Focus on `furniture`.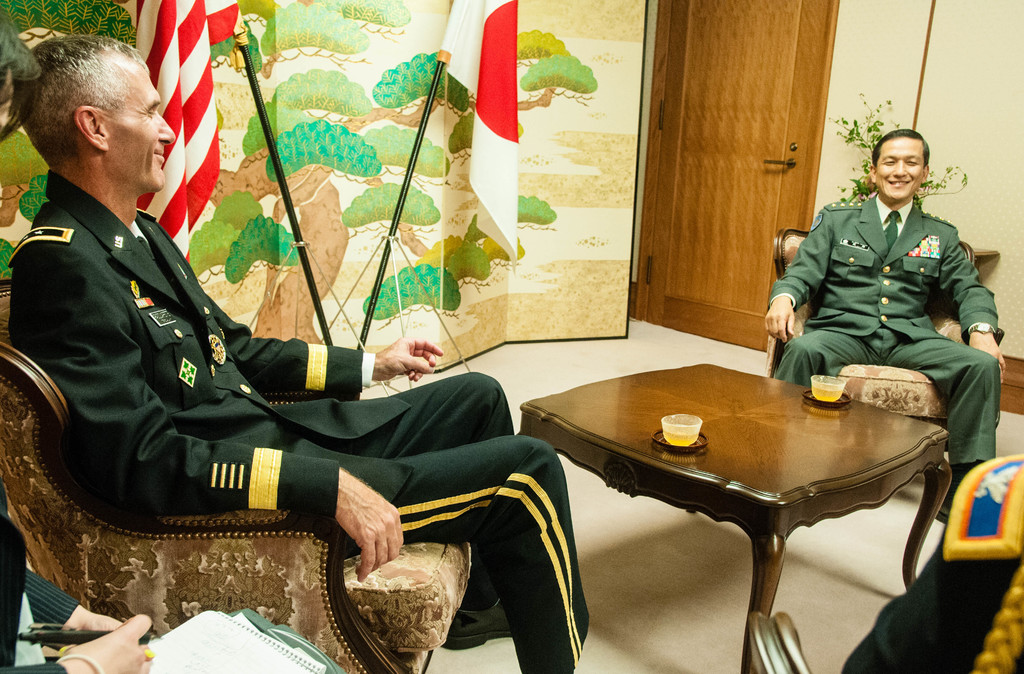
Focused at box=[519, 360, 952, 673].
